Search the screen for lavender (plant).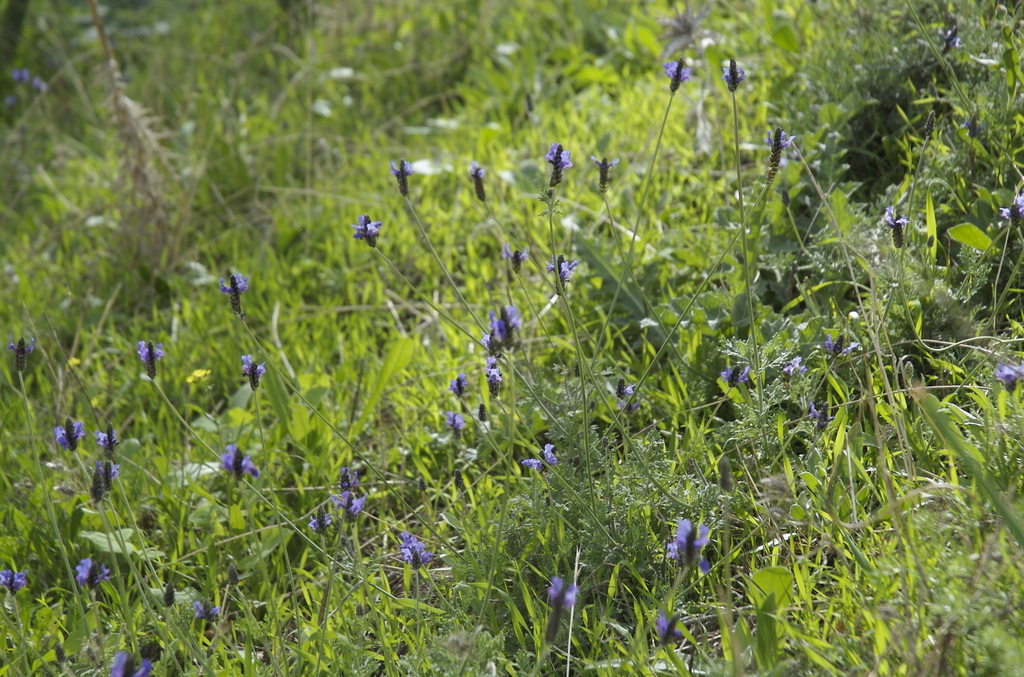
Found at 488/298/524/345.
